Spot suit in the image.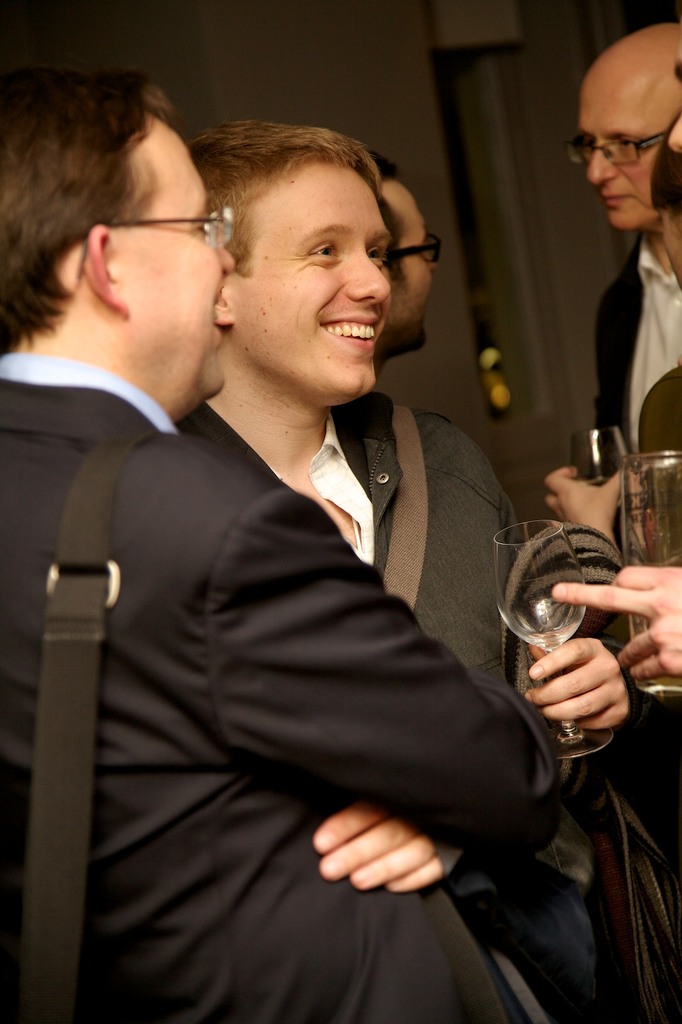
suit found at 0,347,567,1023.
